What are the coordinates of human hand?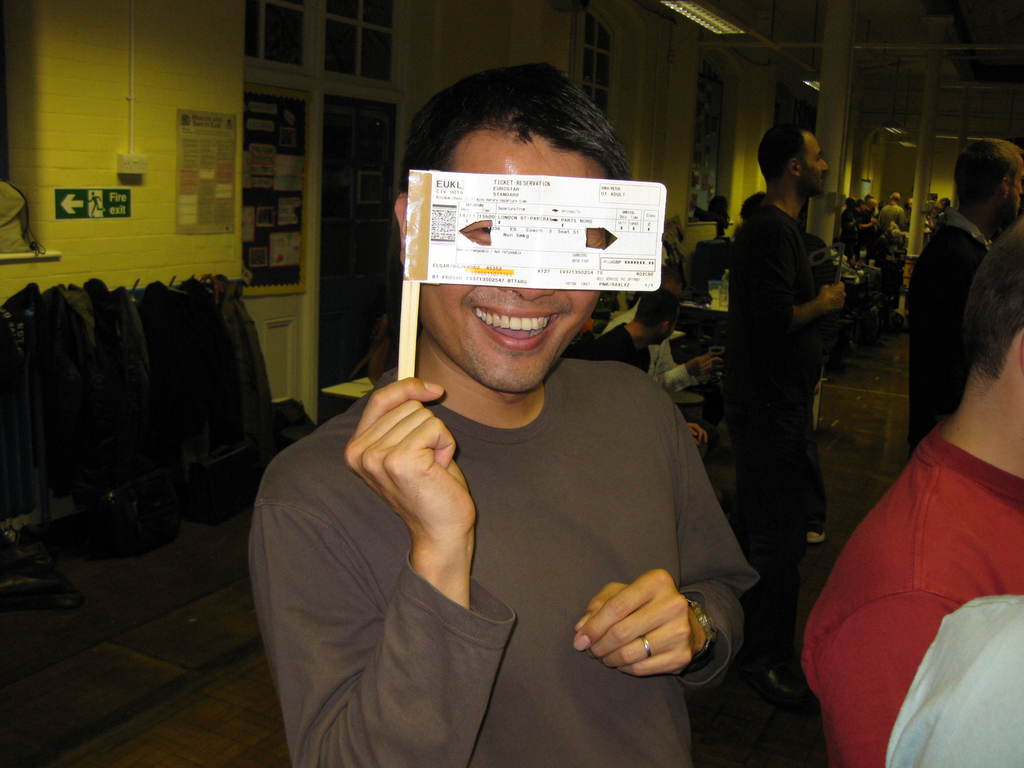
box(566, 574, 716, 678).
